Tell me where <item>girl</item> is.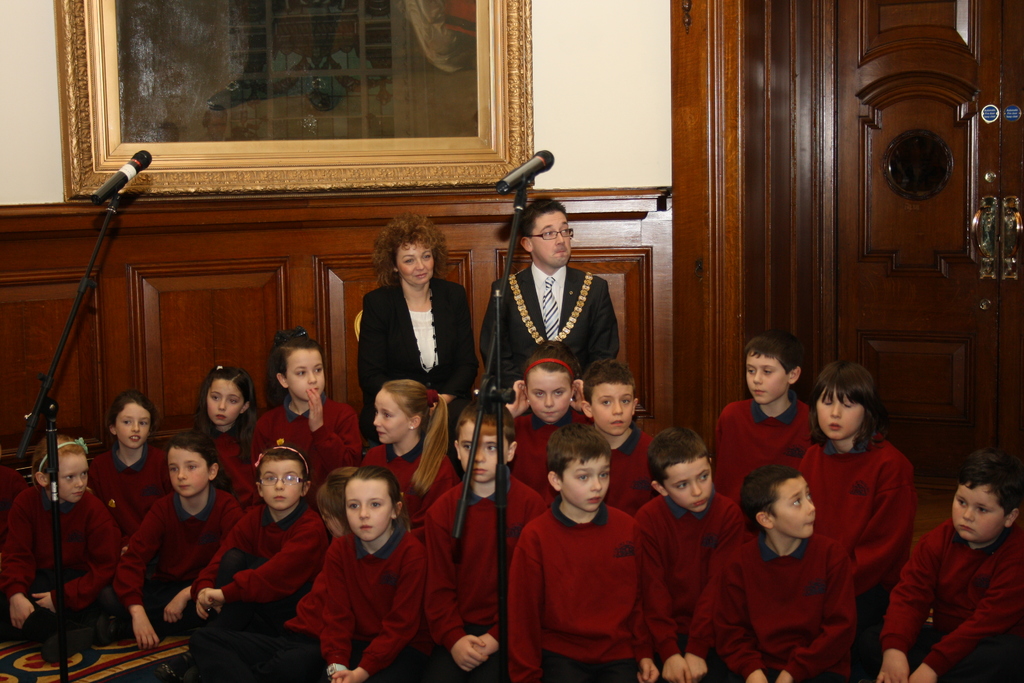
<item>girl</item> is at x1=252, y1=321, x2=362, y2=491.
